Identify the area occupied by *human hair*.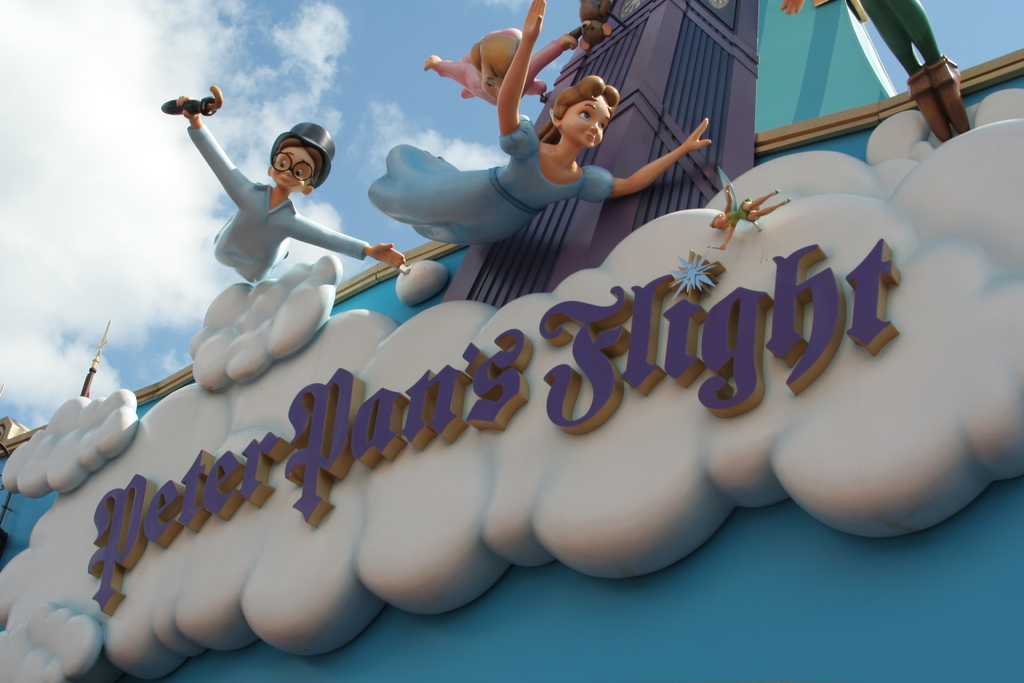
Area: (x1=547, y1=63, x2=623, y2=142).
